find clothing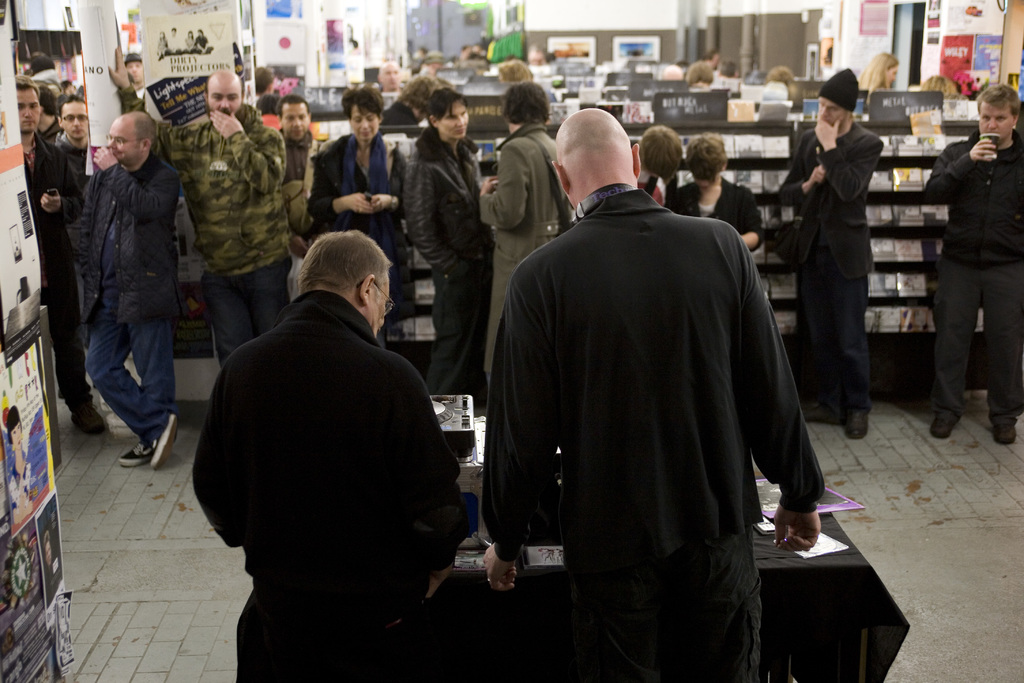
rect(397, 139, 498, 329)
